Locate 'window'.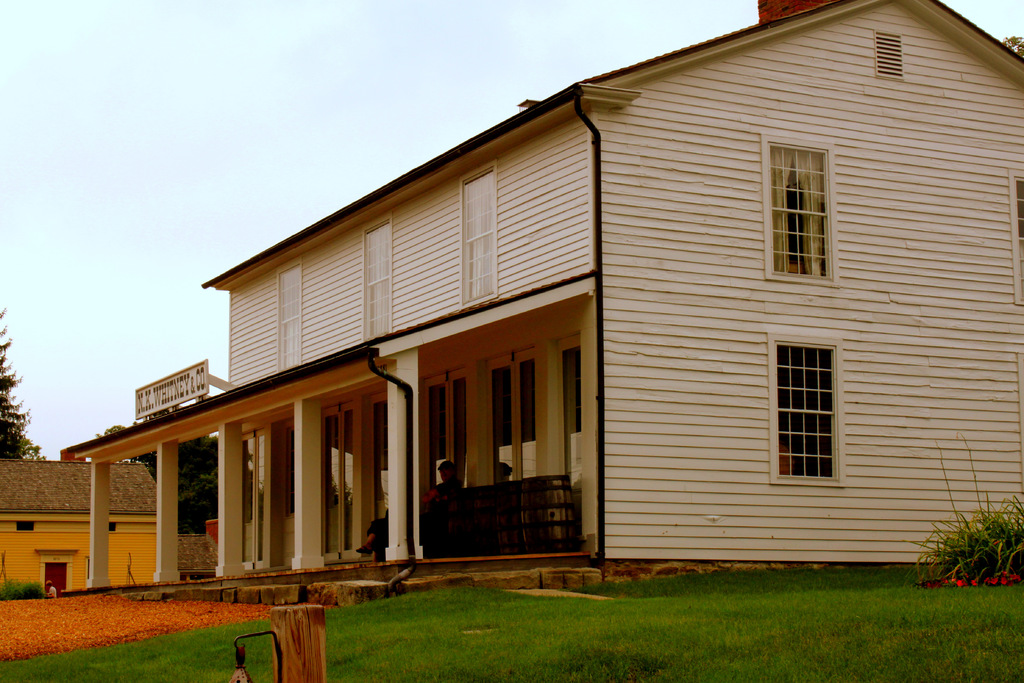
Bounding box: region(777, 327, 858, 460).
